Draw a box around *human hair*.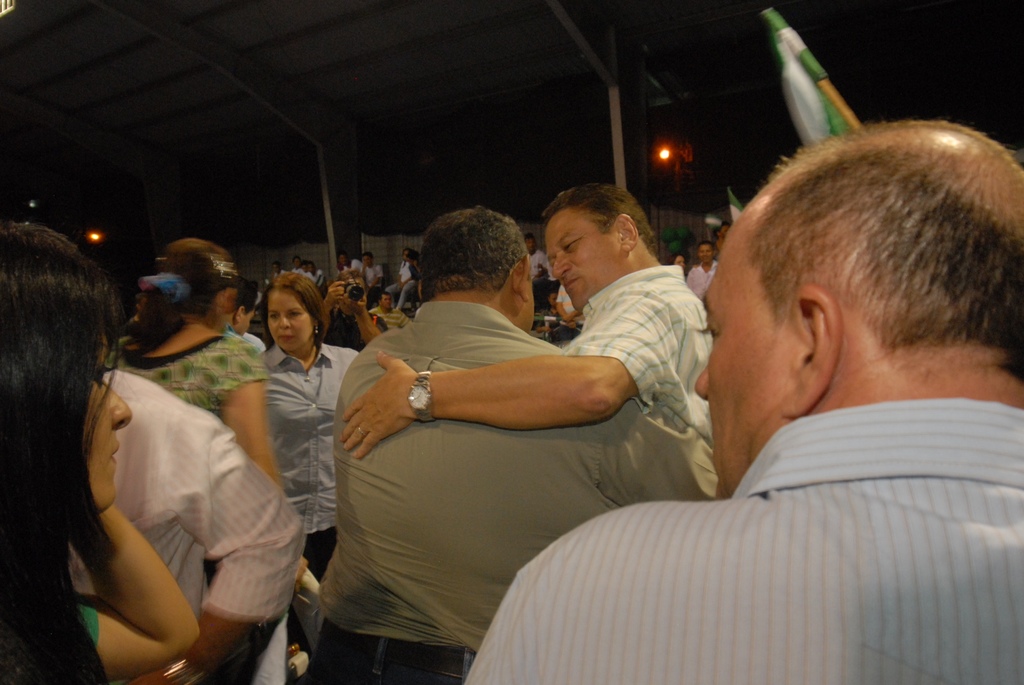
x1=728, y1=120, x2=995, y2=429.
